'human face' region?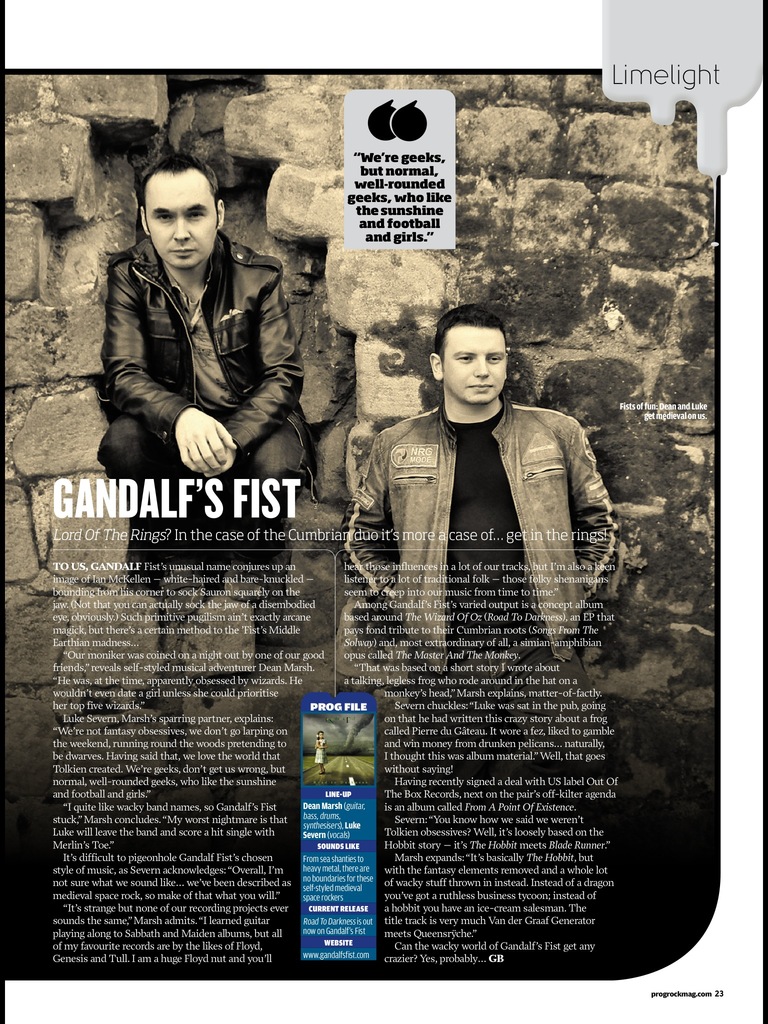
145, 168, 216, 268
